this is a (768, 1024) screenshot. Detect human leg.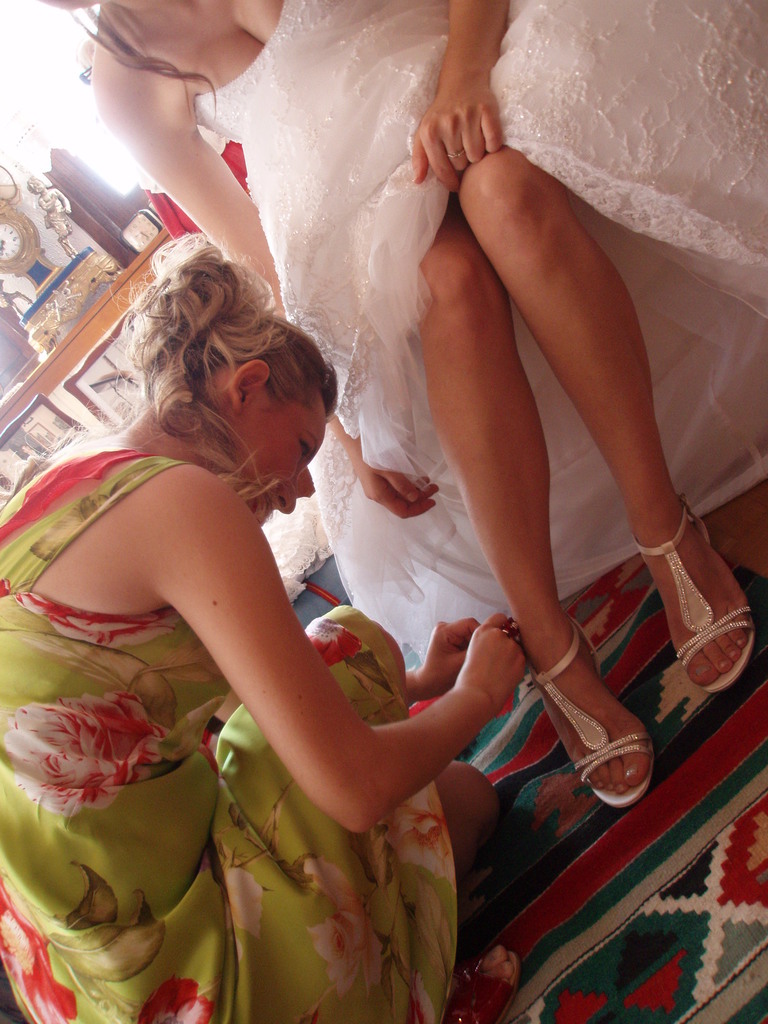
{"left": 457, "top": 147, "right": 746, "bottom": 671}.
